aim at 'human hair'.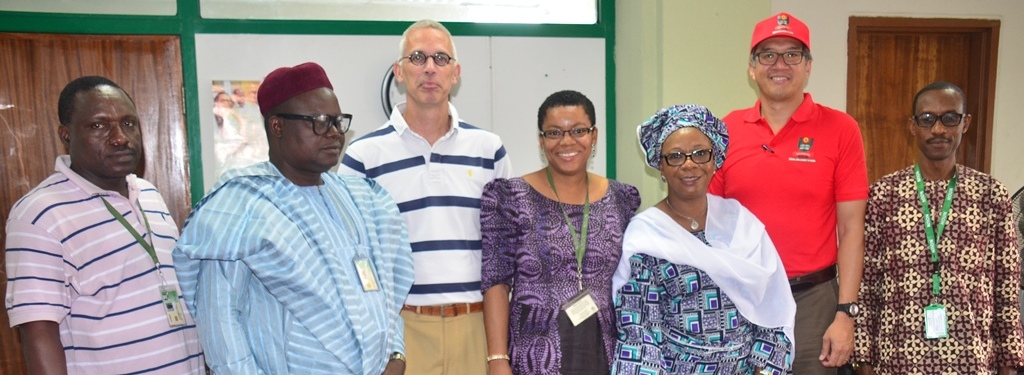
Aimed at (left=397, top=19, right=461, bottom=65).
